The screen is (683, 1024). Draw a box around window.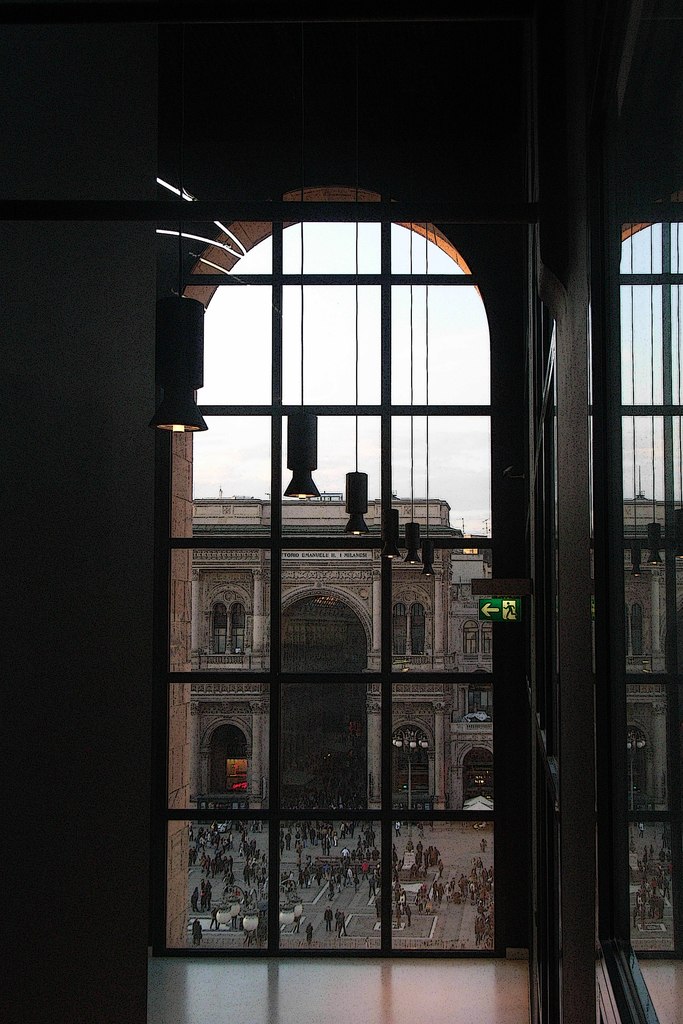
[x1=630, y1=602, x2=648, y2=660].
